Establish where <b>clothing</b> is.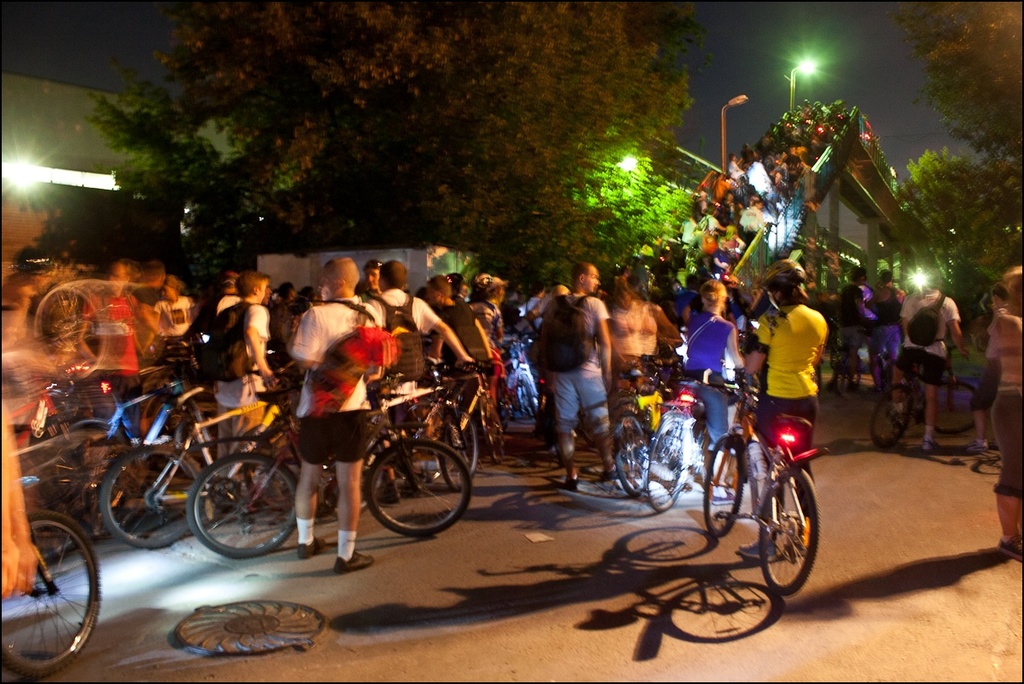
Established at <box>213,302,276,493</box>.
